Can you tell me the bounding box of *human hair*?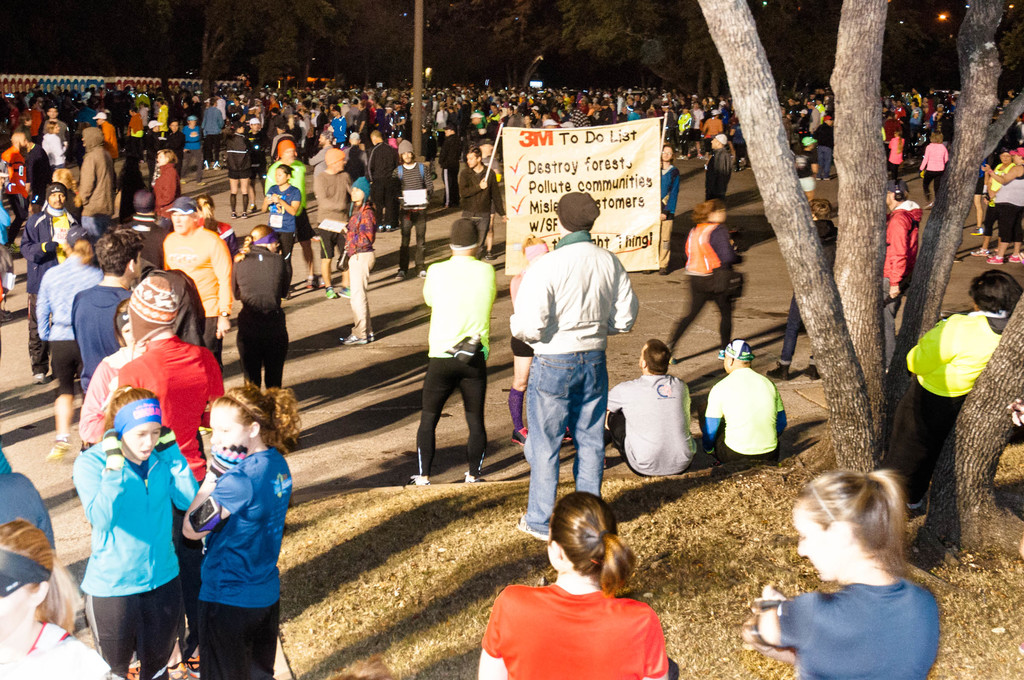
[369, 129, 382, 140].
